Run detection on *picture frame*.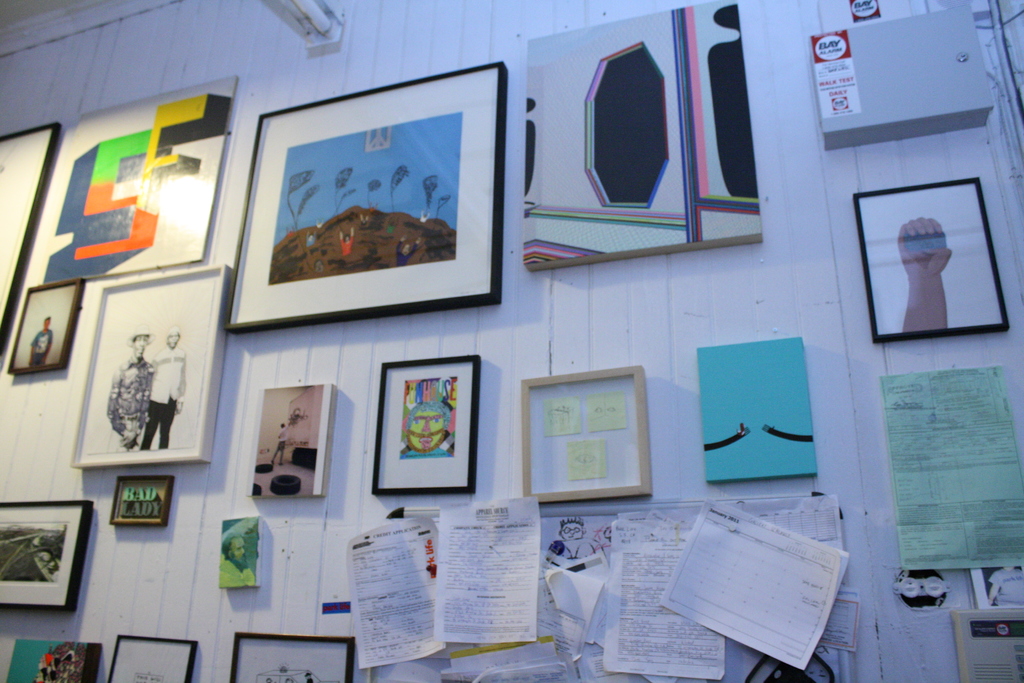
Result: [106, 471, 173, 525].
